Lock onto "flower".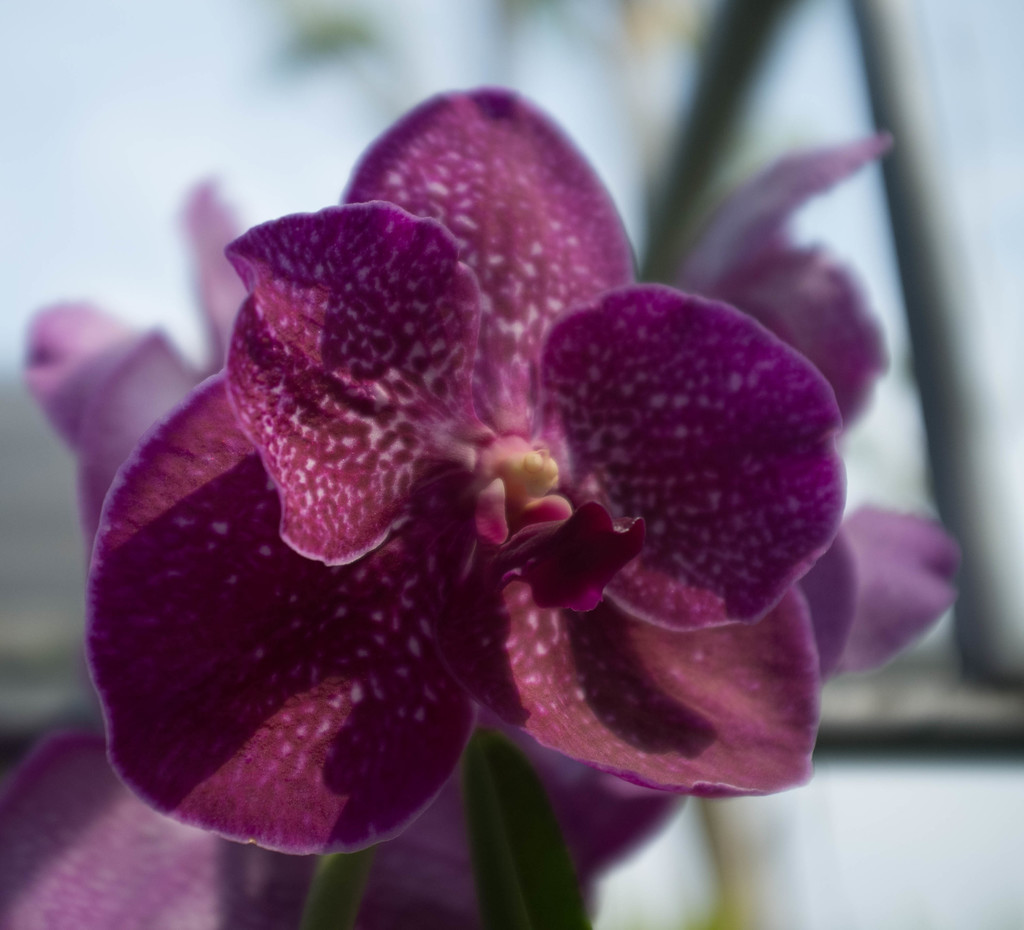
Locked: [left=644, top=126, right=967, bottom=681].
